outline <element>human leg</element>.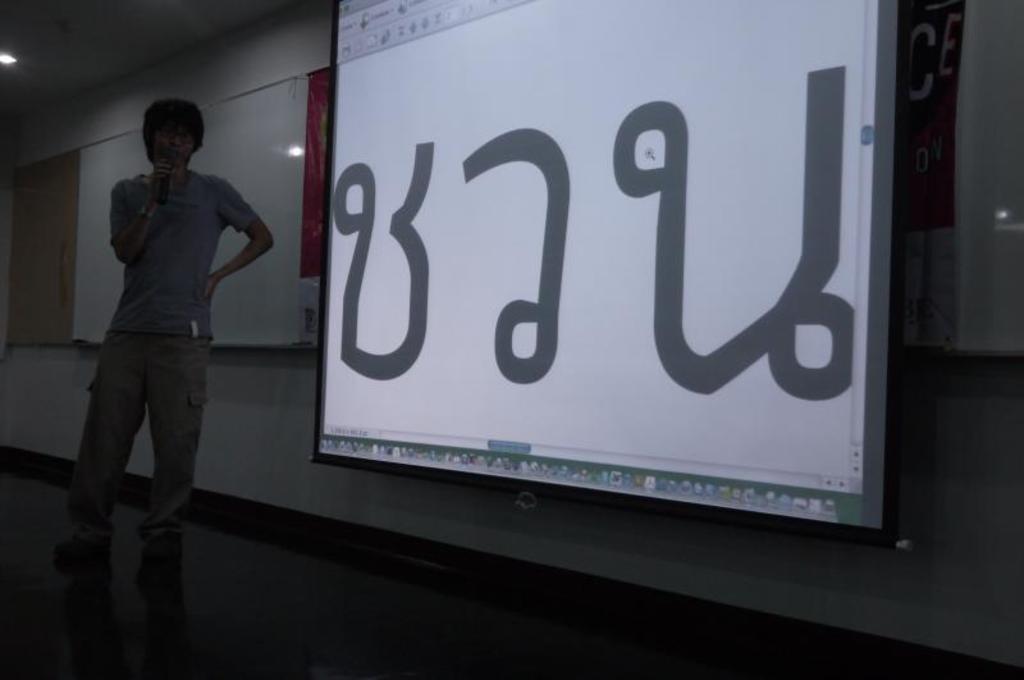
Outline: bbox(55, 329, 142, 560).
